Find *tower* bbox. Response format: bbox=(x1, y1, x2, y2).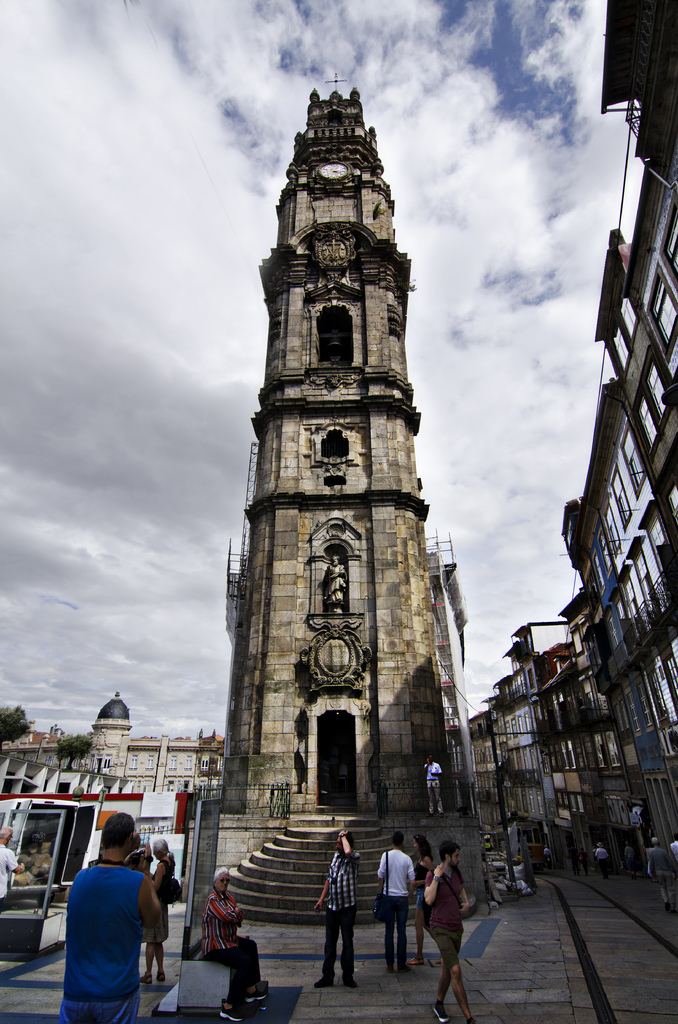
bbox=(51, 712, 67, 746).
